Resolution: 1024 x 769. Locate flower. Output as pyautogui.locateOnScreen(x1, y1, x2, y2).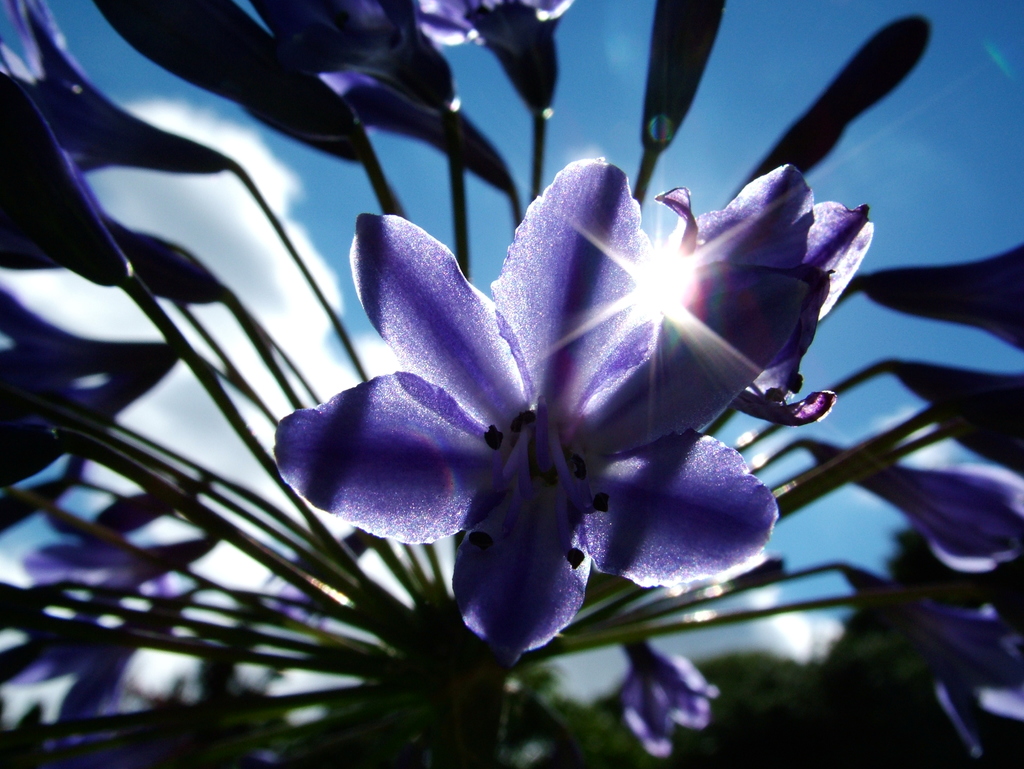
pyautogui.locateOnScreen(622, 631, 716, 759).
